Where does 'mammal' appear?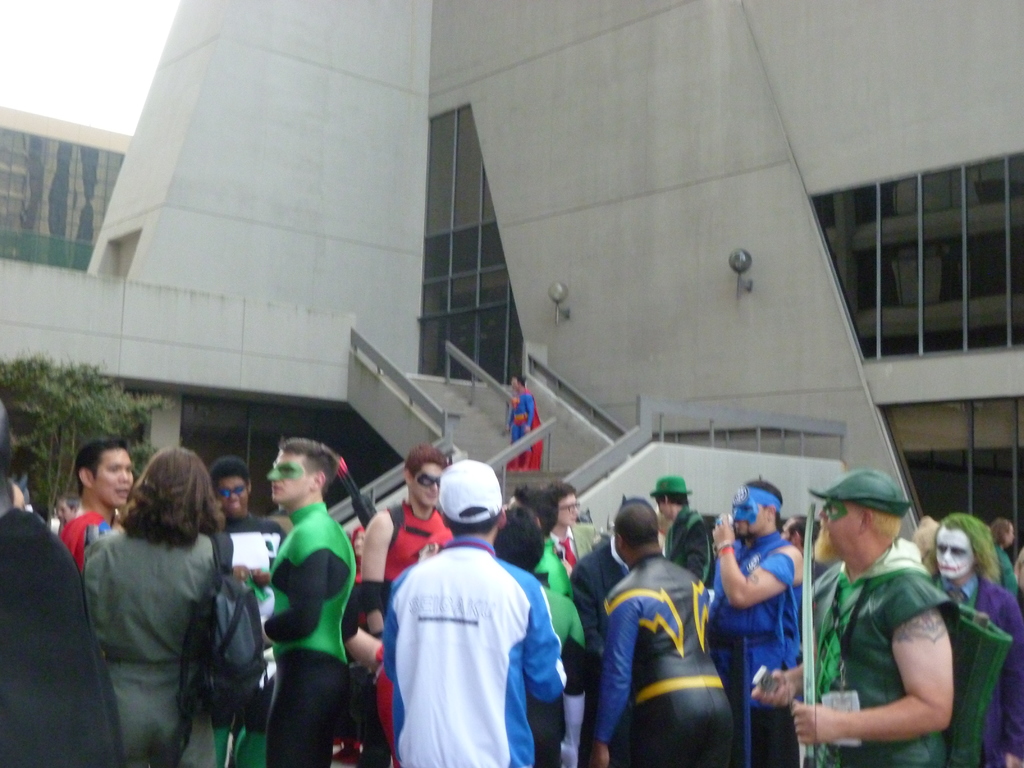
Appears at <region>932, 506, 1023, 767</region>.
